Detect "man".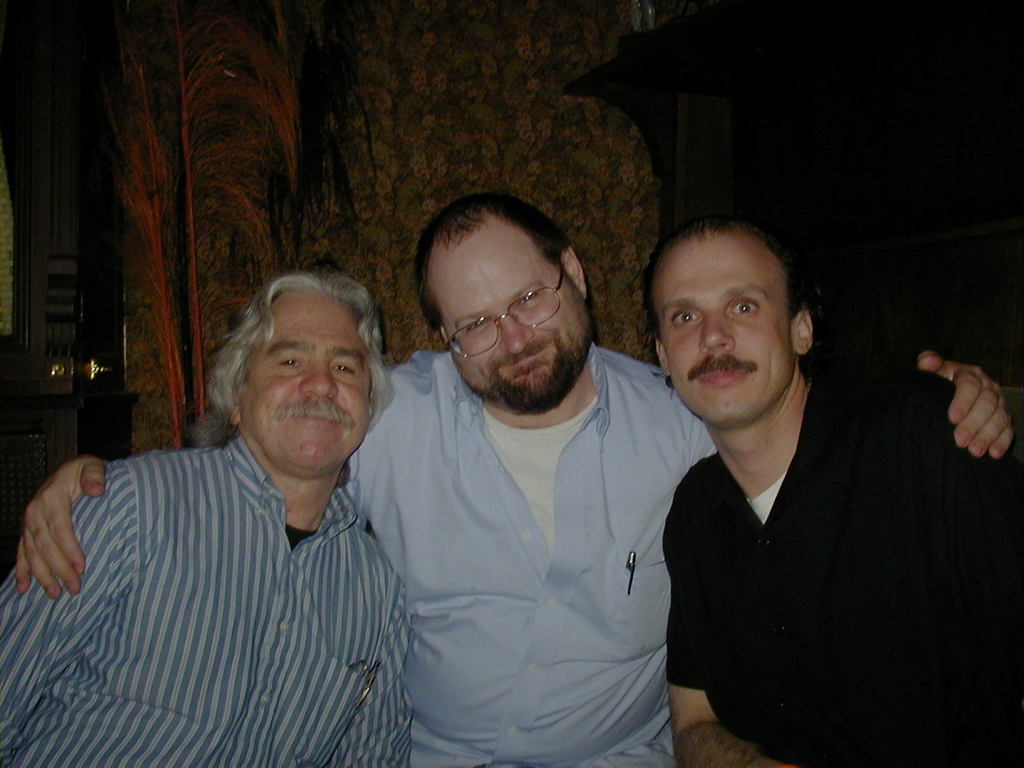
Detected at x1=0 y1=267 x2=419 y2=767.
